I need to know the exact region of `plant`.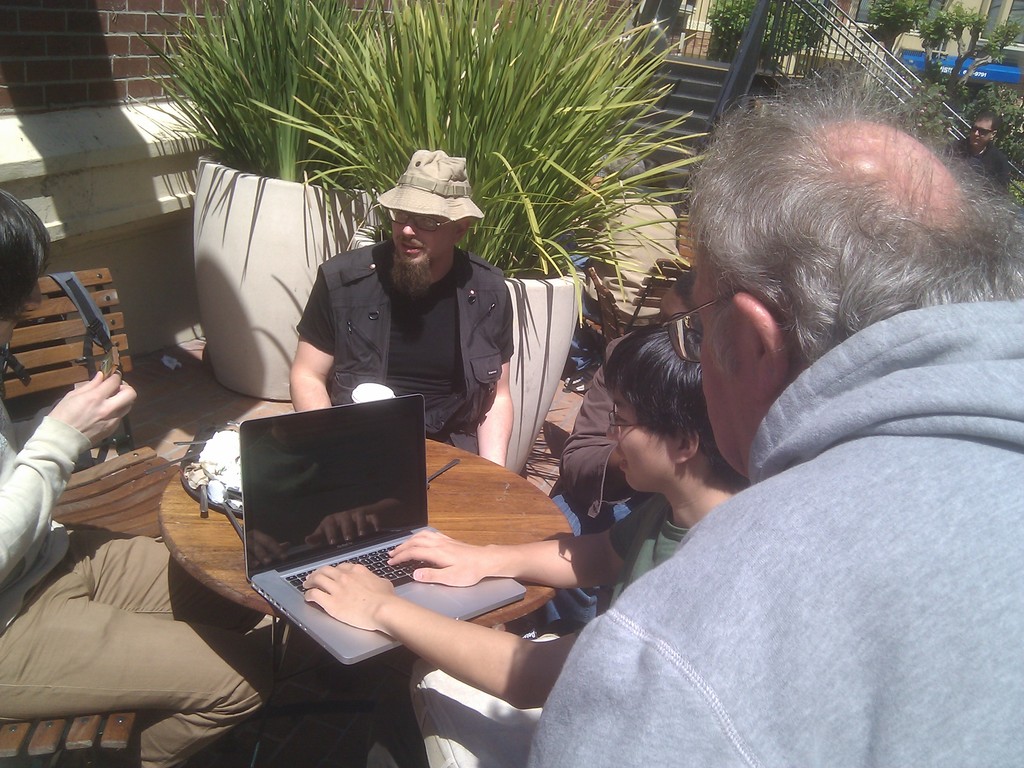
Region: detection(710, 0, 830, 61).
